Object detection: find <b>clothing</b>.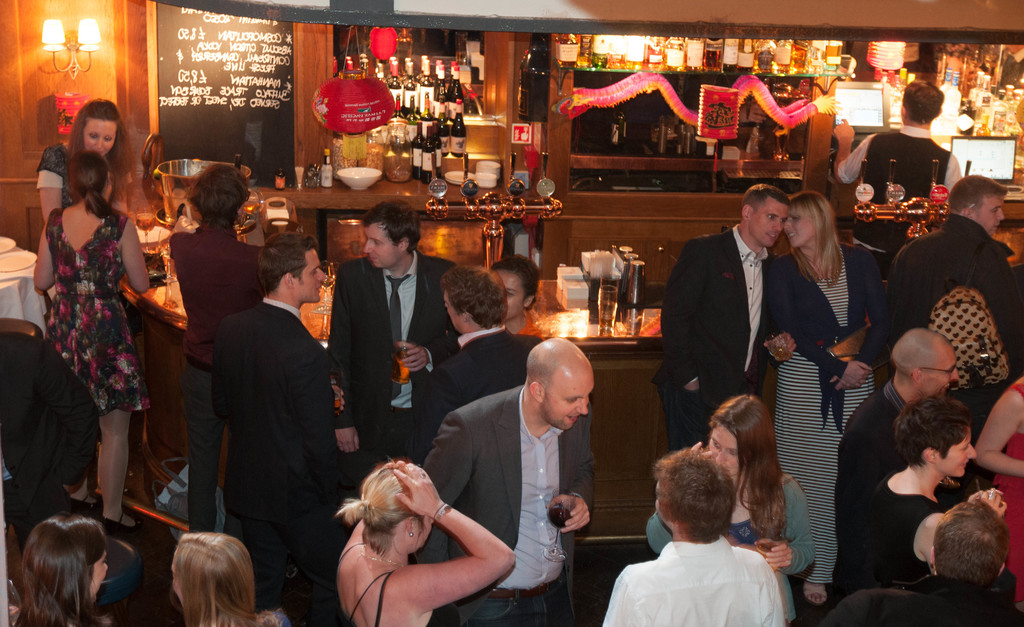
(410,321,541,468).
